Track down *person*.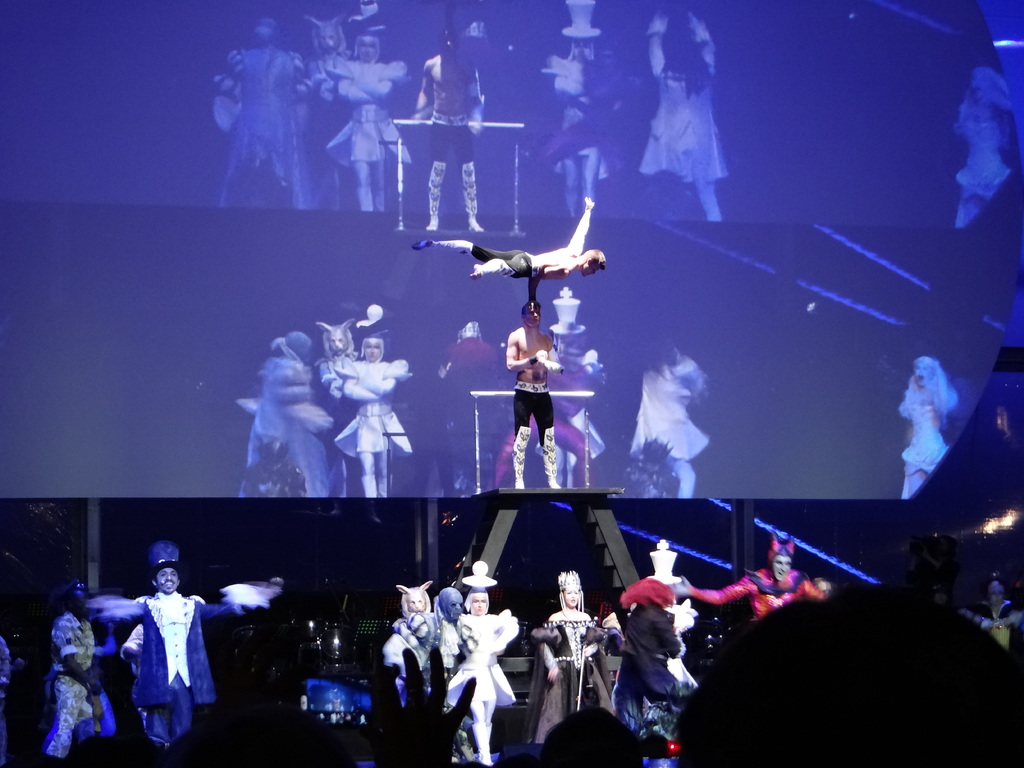
Tracked to [505,302,563,491].
